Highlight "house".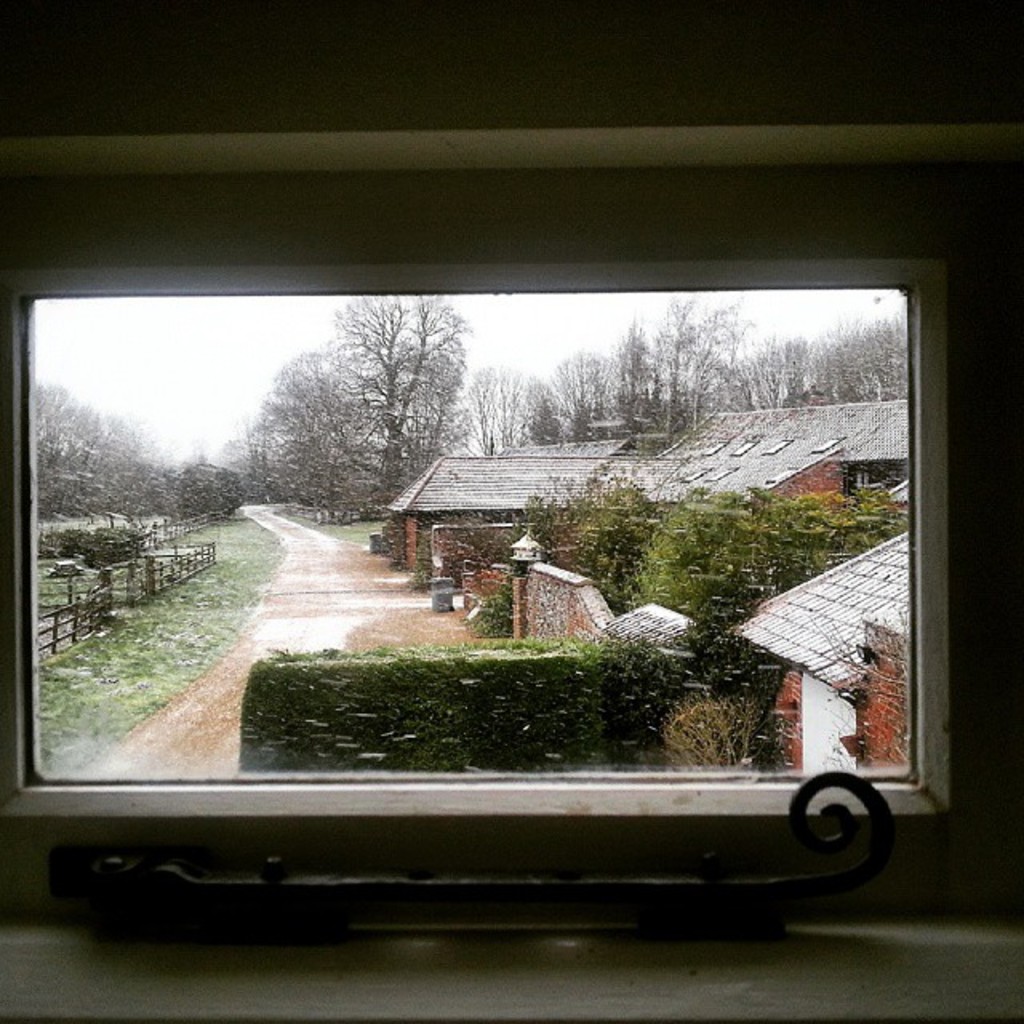
Highlighted region: (x1=0, y1=0, x2=1022, y2=1019).
